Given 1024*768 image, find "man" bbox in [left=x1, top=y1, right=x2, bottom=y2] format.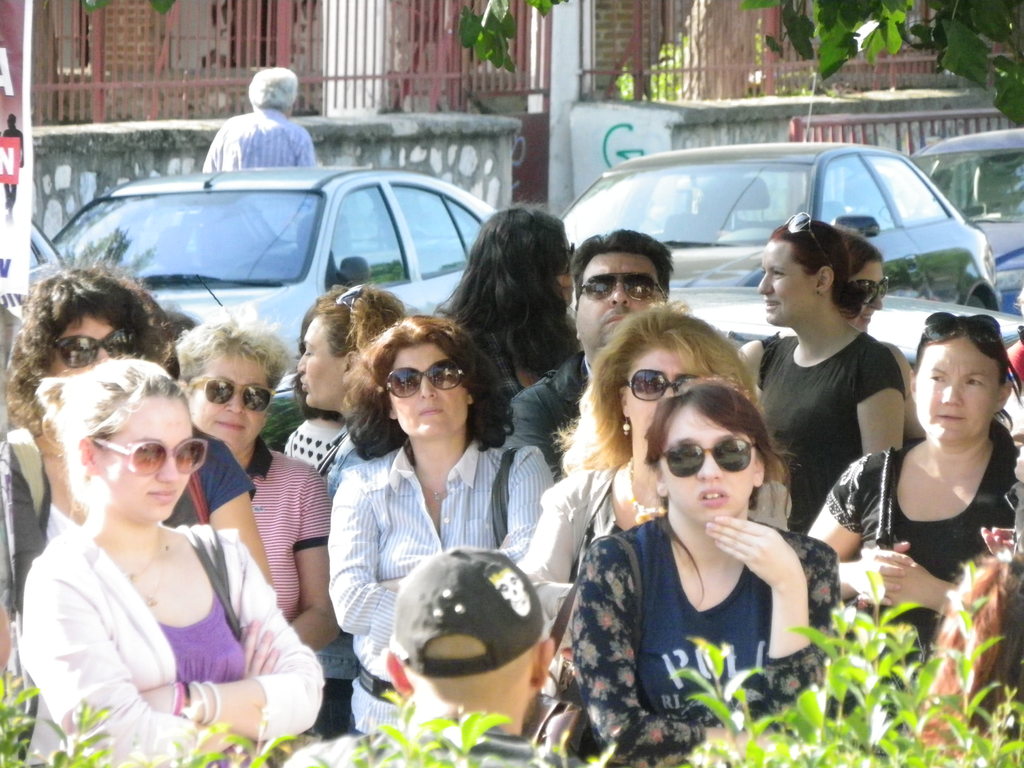
[left=280, top=540, right=584, bottom=767].
